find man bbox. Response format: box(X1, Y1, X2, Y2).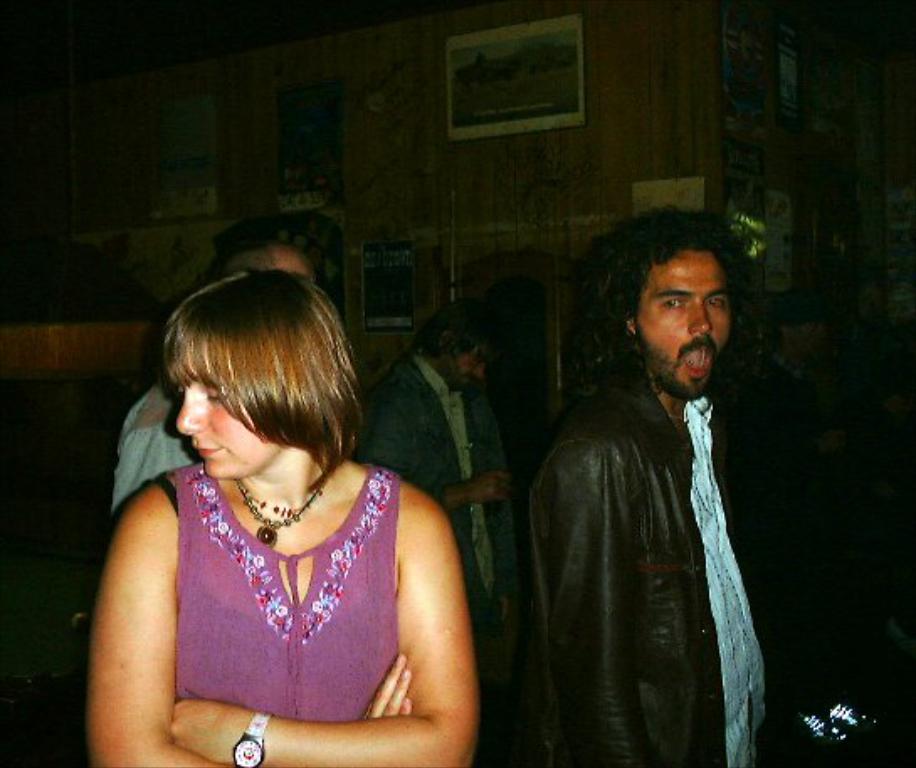
box(503, 205, 788, 755).
